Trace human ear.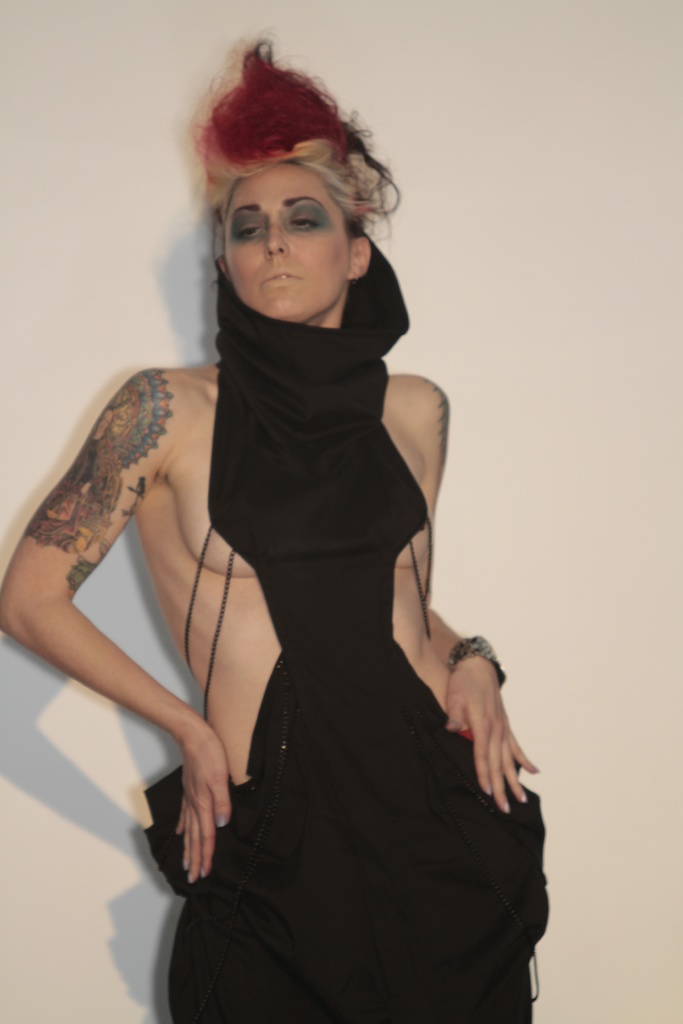
Traced to x1=347, y1=234, x2=371, y2=280.
